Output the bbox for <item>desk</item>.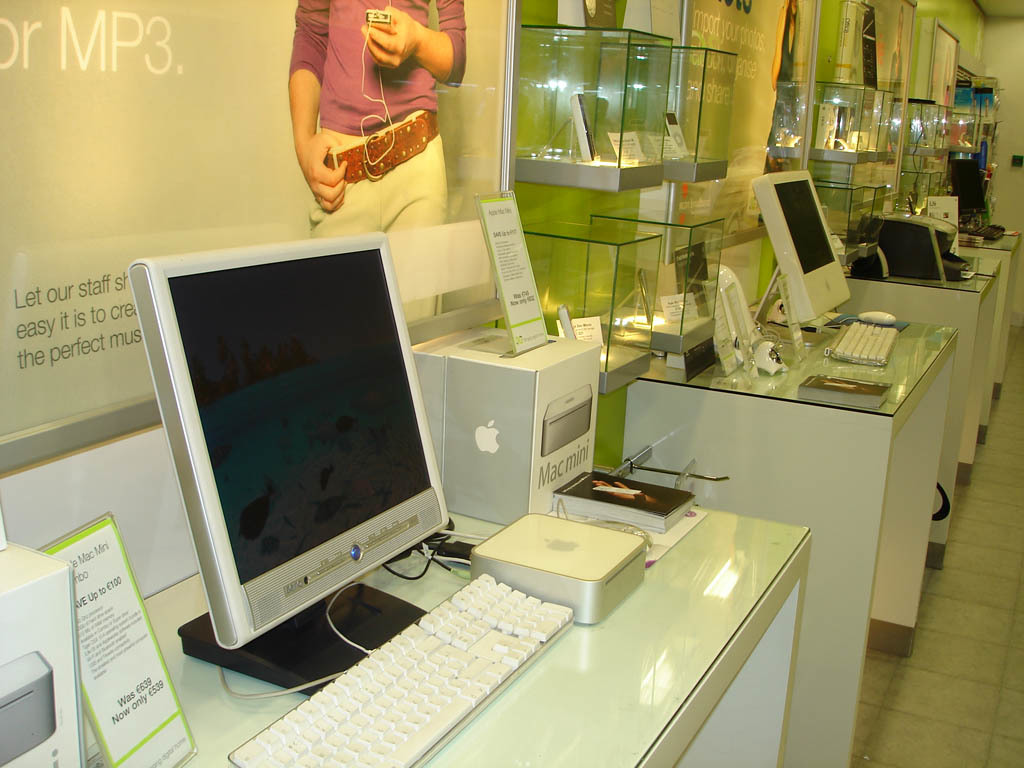
x1=144 y1=512 x2=816 y2=767.
